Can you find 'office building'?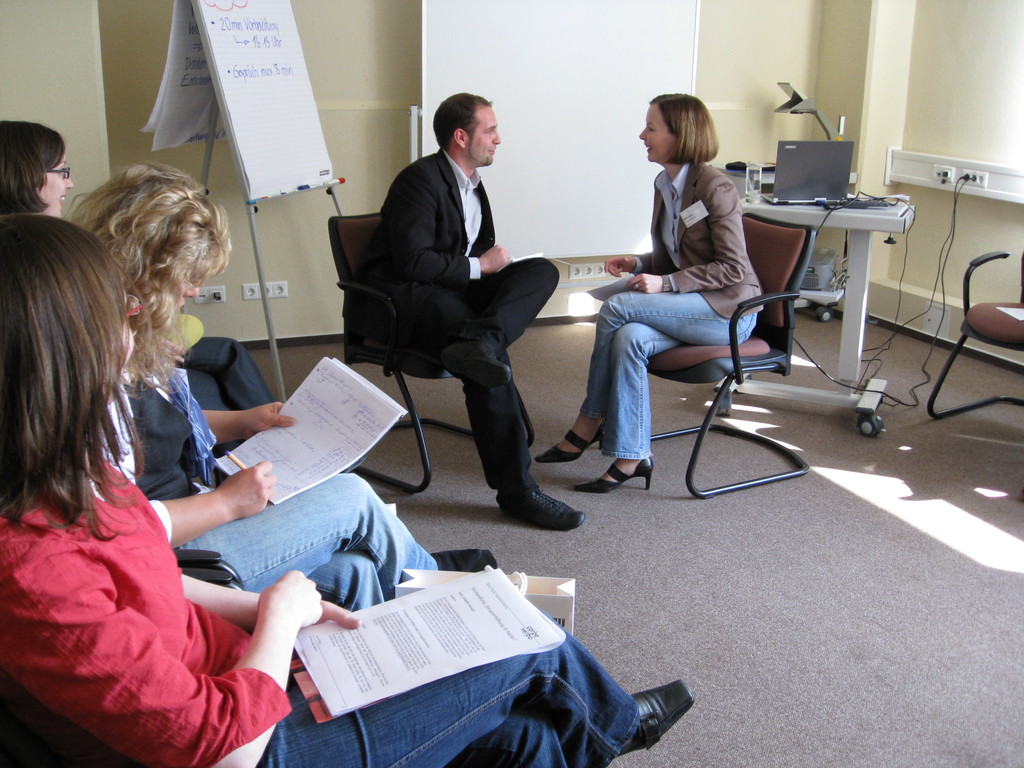
Yes, bounding box: locate(0, 0, 1023, 767).
